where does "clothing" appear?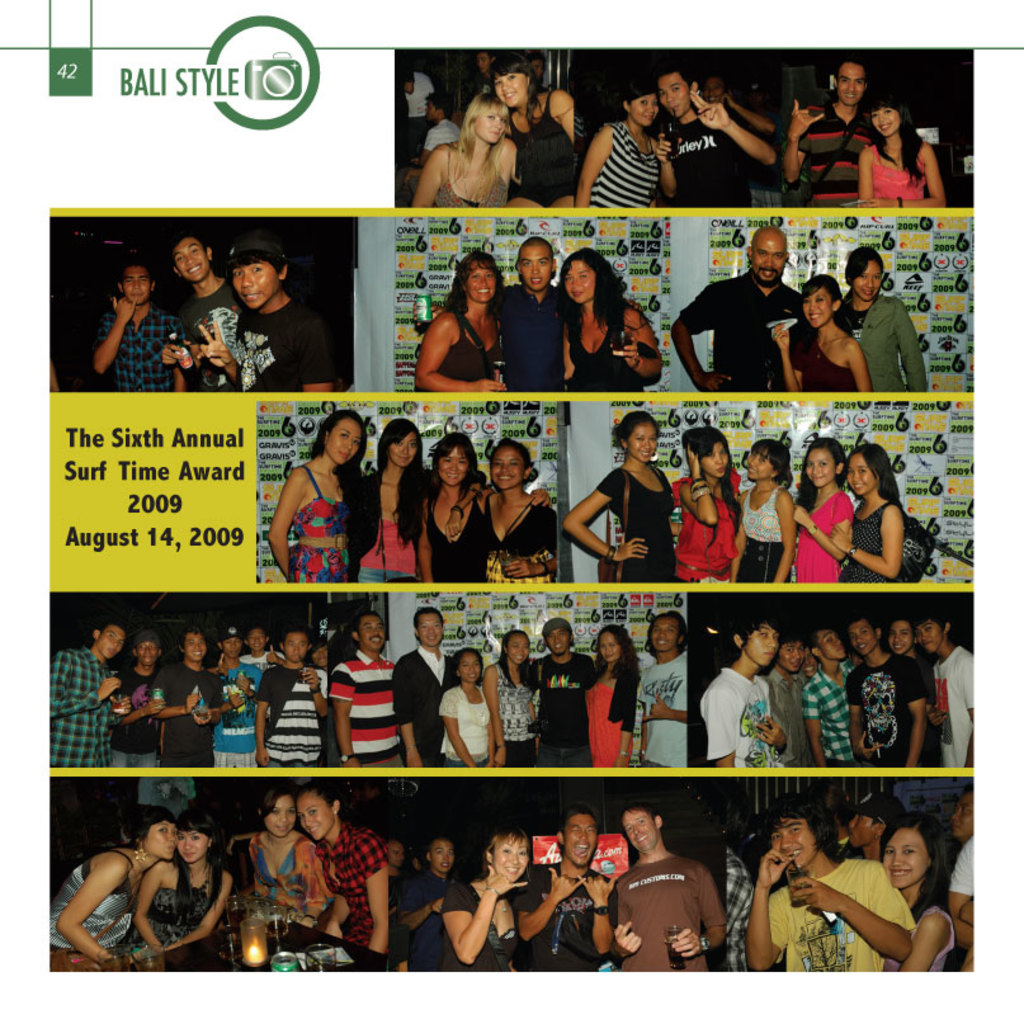
Appears at Rect(49, 846, 135, 952).
